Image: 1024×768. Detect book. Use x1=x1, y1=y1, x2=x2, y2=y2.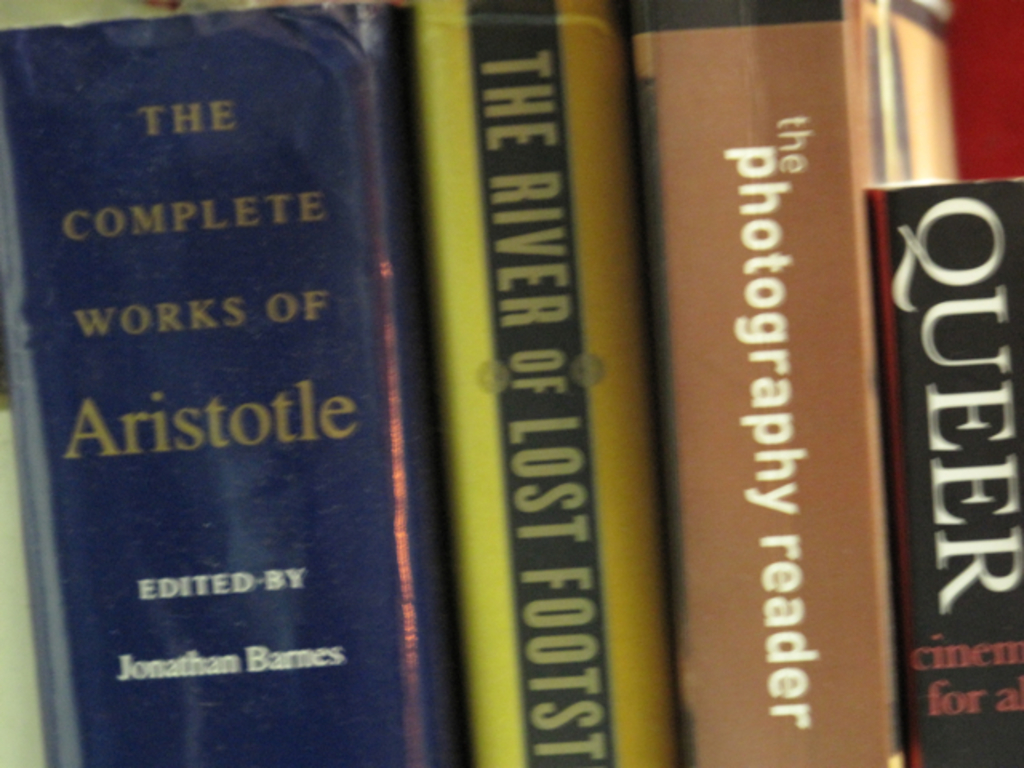
x1=626, y1=3, x2=963, y2=766.
